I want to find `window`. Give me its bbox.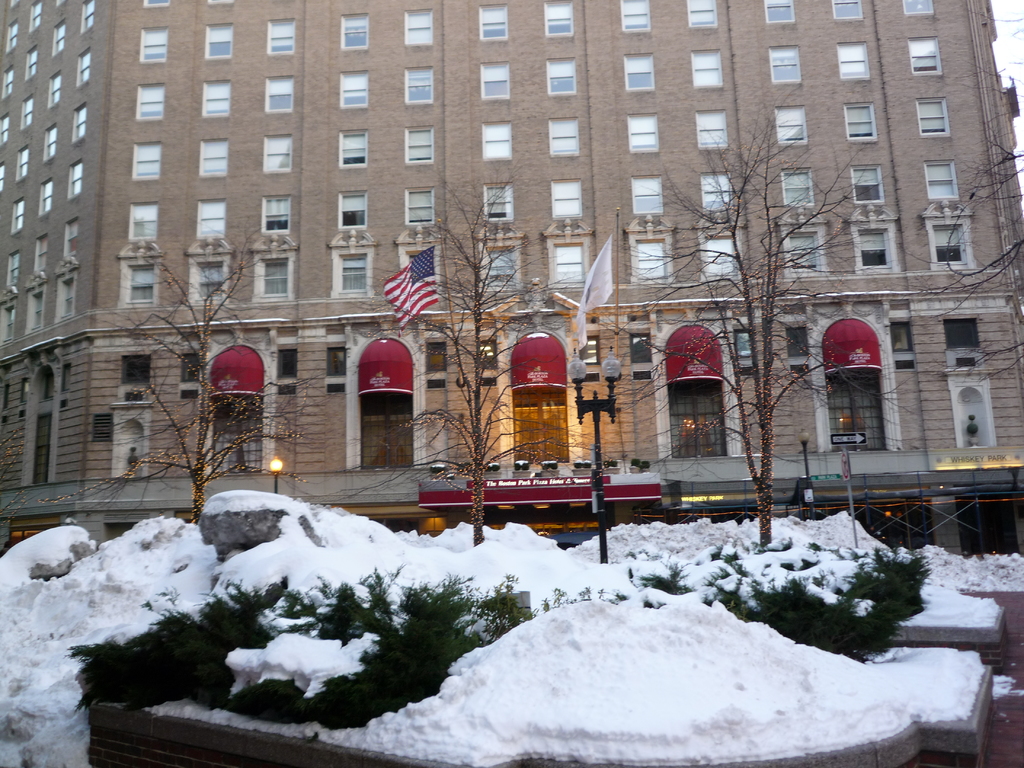
crop(13, 147, 30, 177).
